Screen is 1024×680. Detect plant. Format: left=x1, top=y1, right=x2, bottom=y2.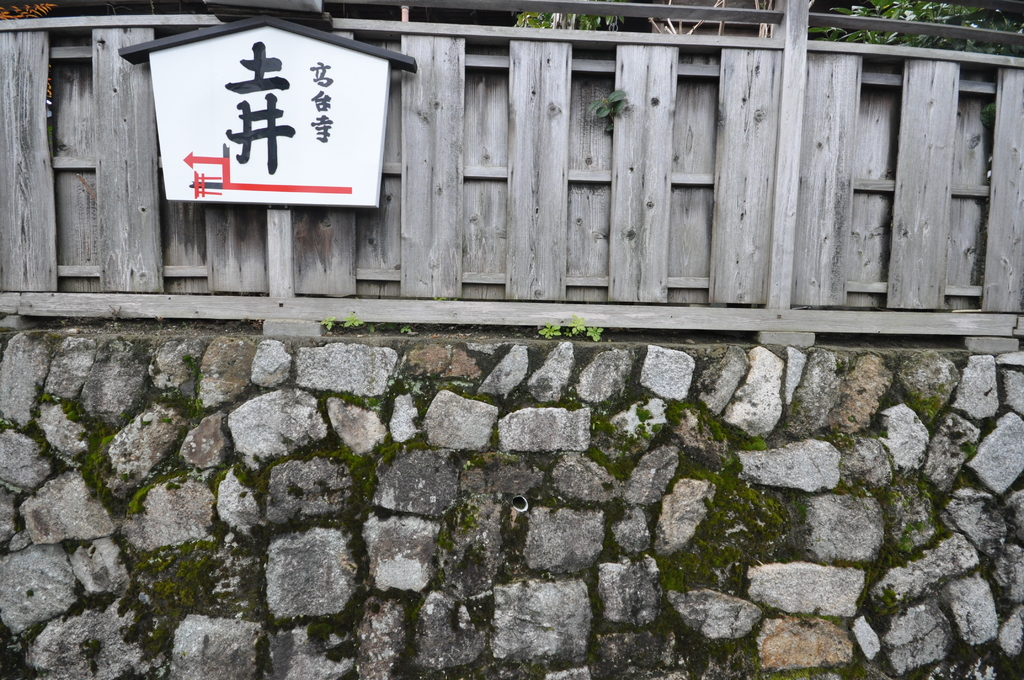
left=792, top=0, right=1023, bottom=57.
